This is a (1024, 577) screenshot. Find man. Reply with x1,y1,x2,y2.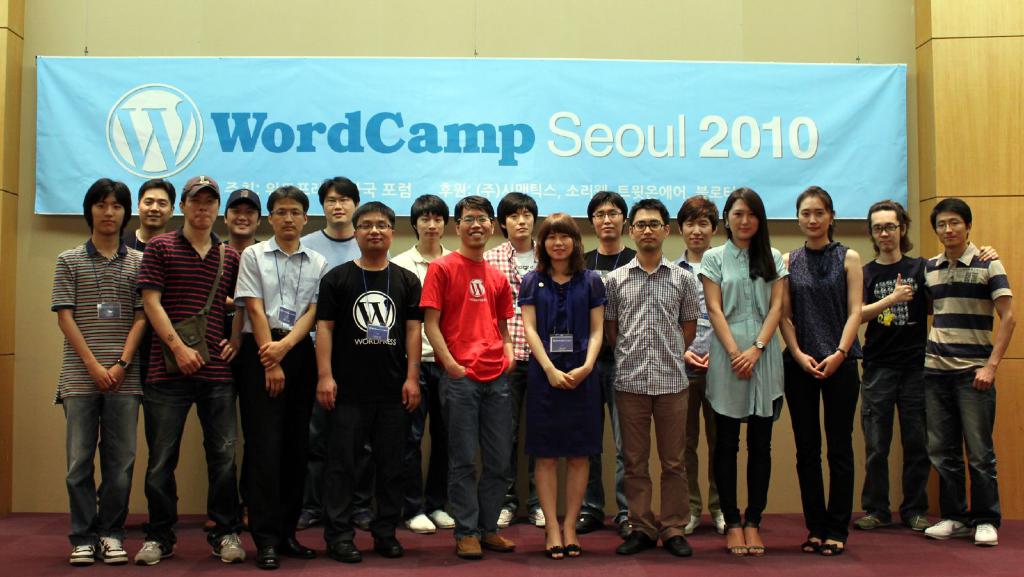
394,184,456,535.
